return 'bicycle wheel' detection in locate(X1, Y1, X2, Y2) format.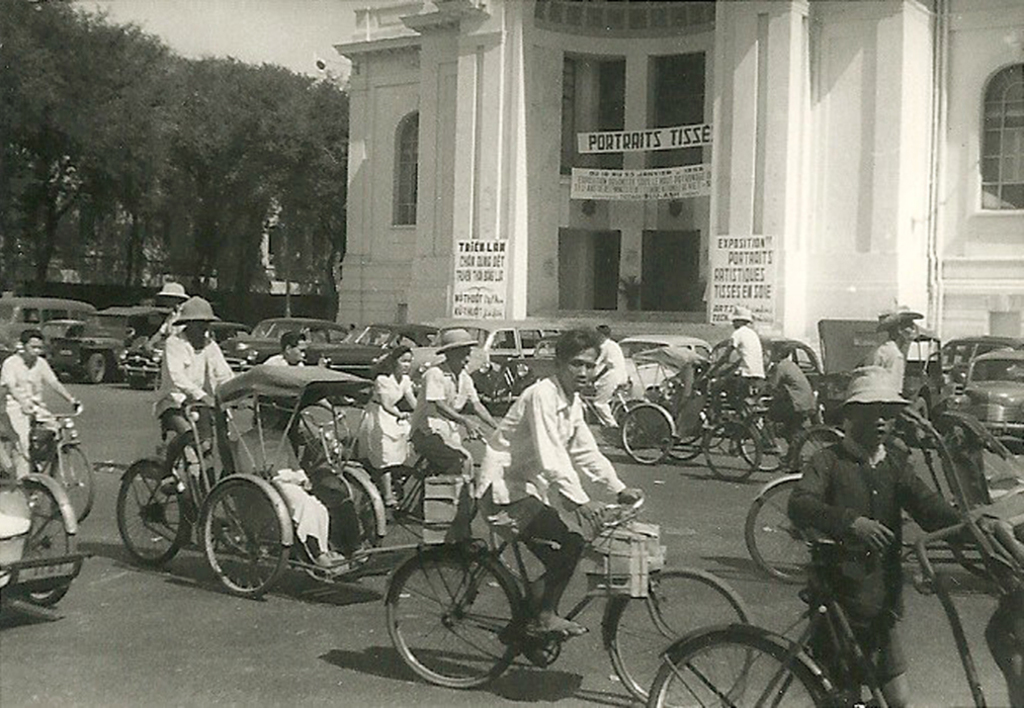
locate(620, 408, 678, 464).
